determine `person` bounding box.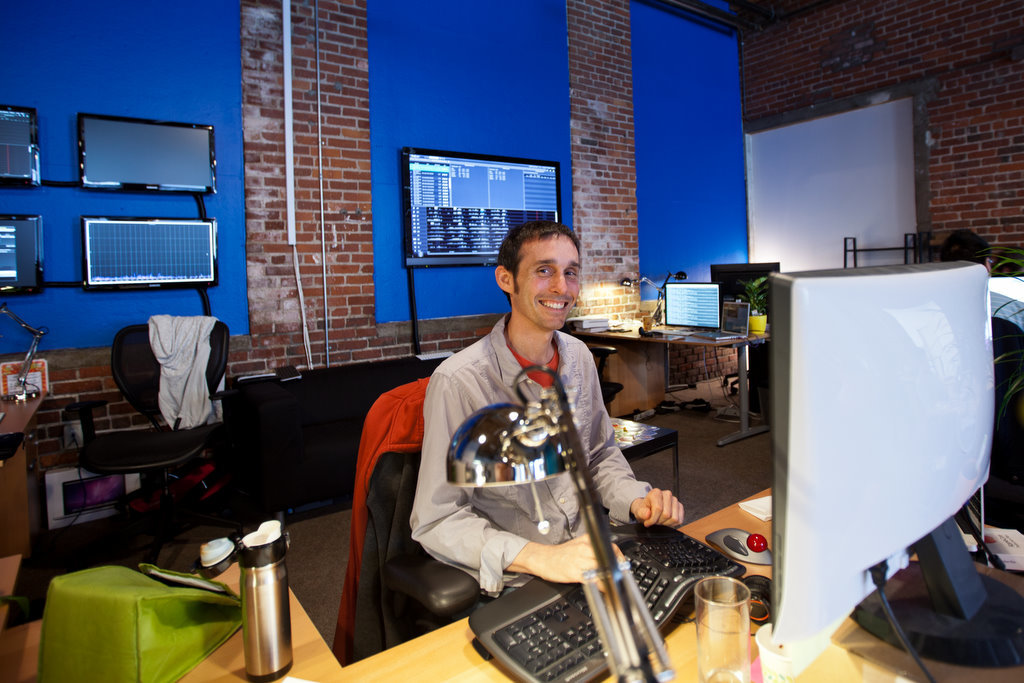
Determined: (937,226,1023,356).
